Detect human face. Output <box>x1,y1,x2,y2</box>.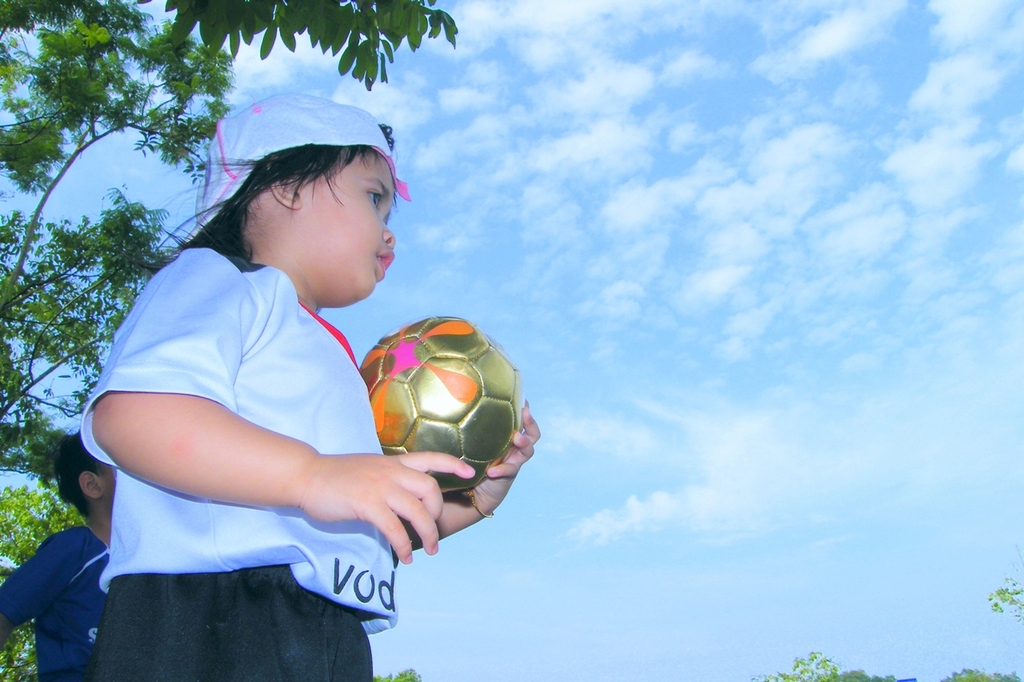
<box>301,150,394,300</box>.
